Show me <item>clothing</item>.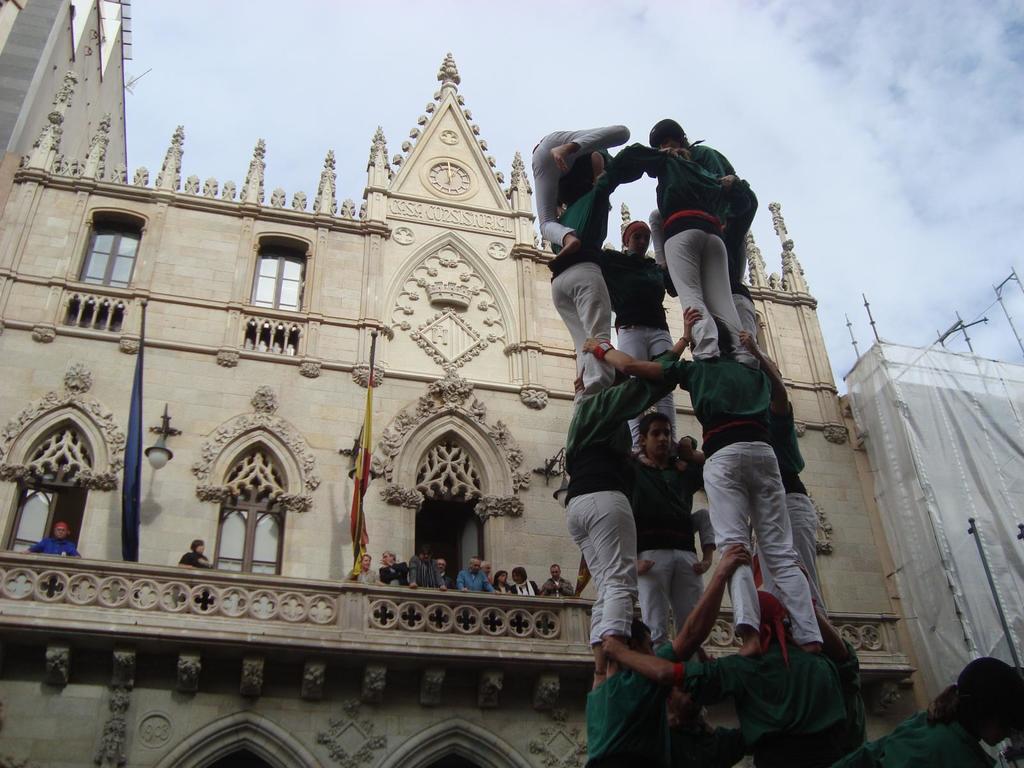
<item>clothing</item> is here: box=[497, 582, 515, 593].
